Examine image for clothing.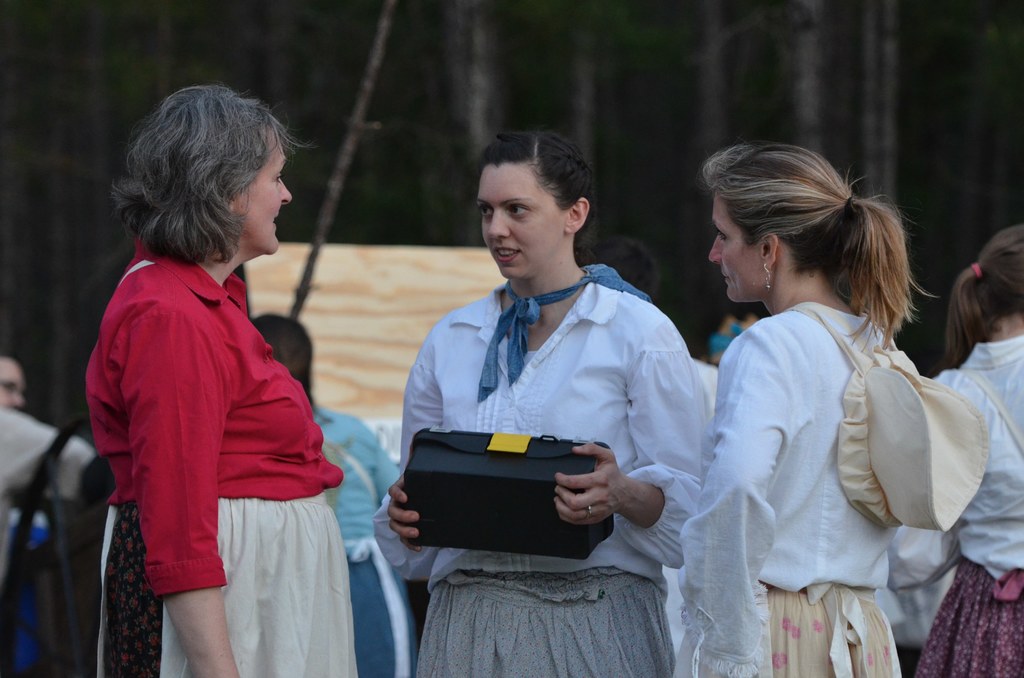
Examination result: (left=369, top=273, right=700, bottom=677).
